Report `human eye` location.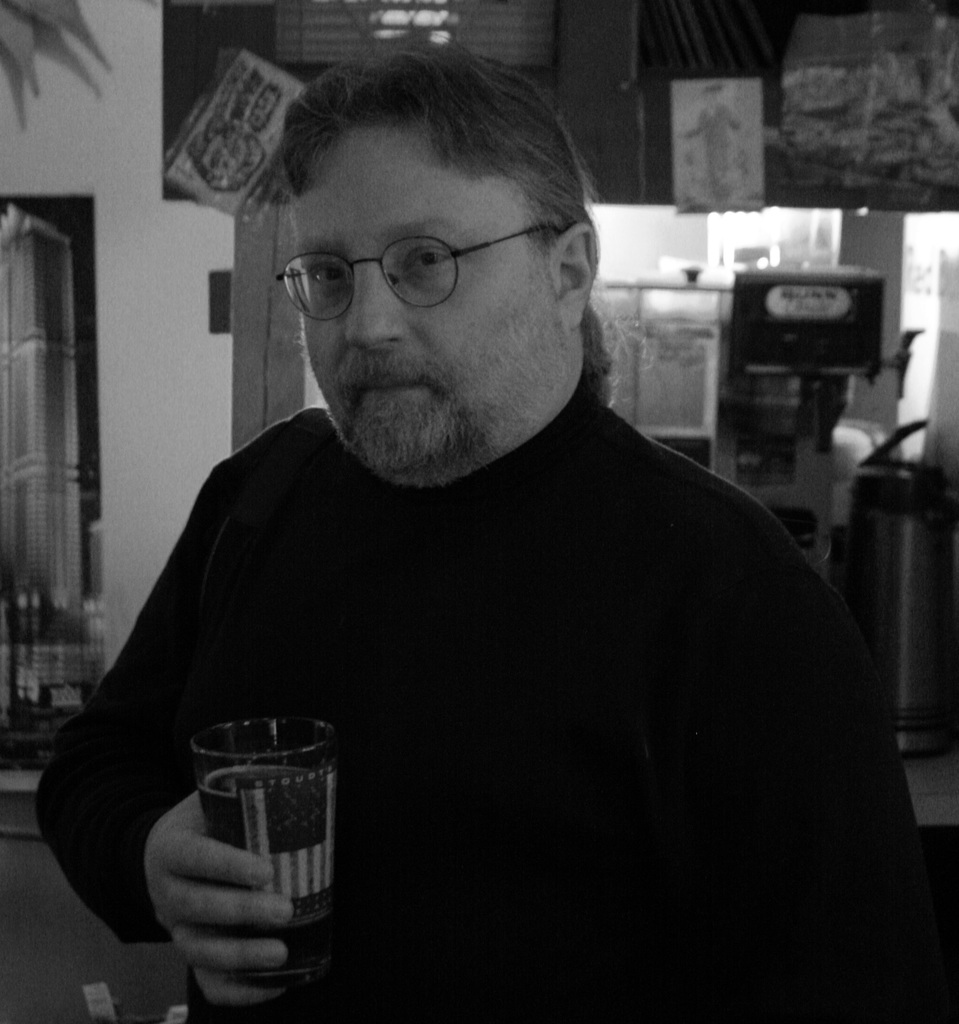
Report: 295, 259, 350, 287.
